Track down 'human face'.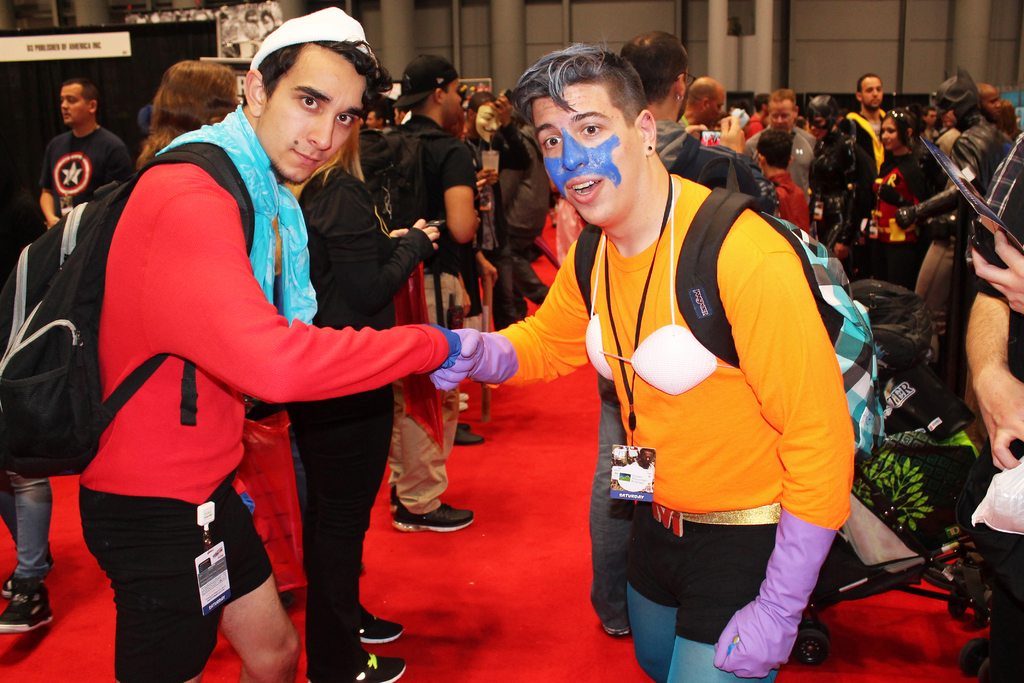
Tracked to <region>862, 77, 883, 107</region>.
